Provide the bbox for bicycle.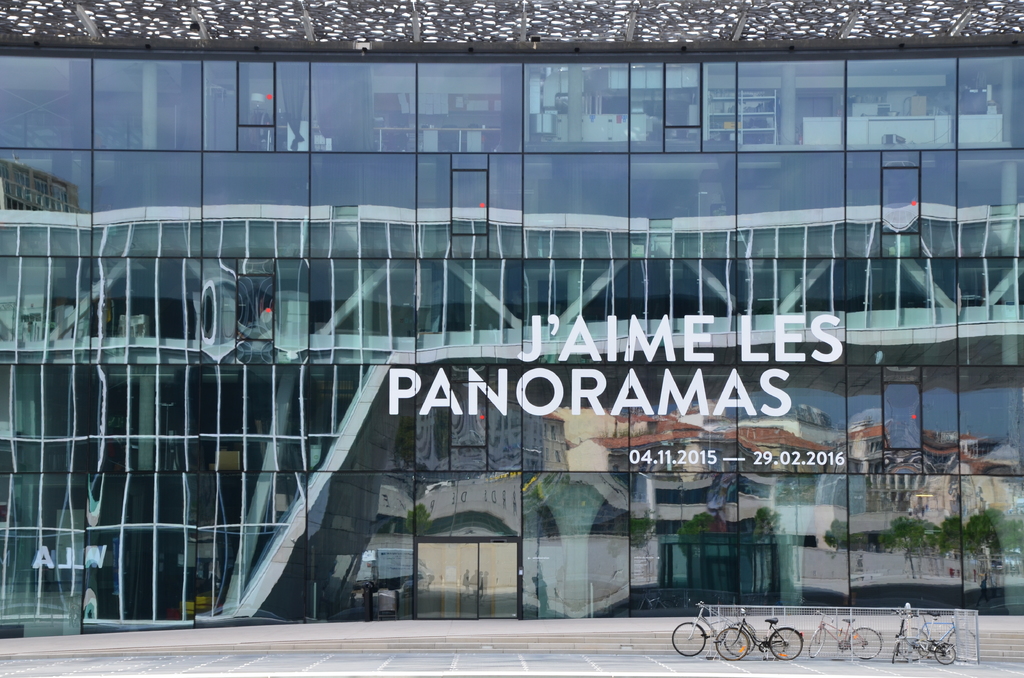
717,603,803,661.
